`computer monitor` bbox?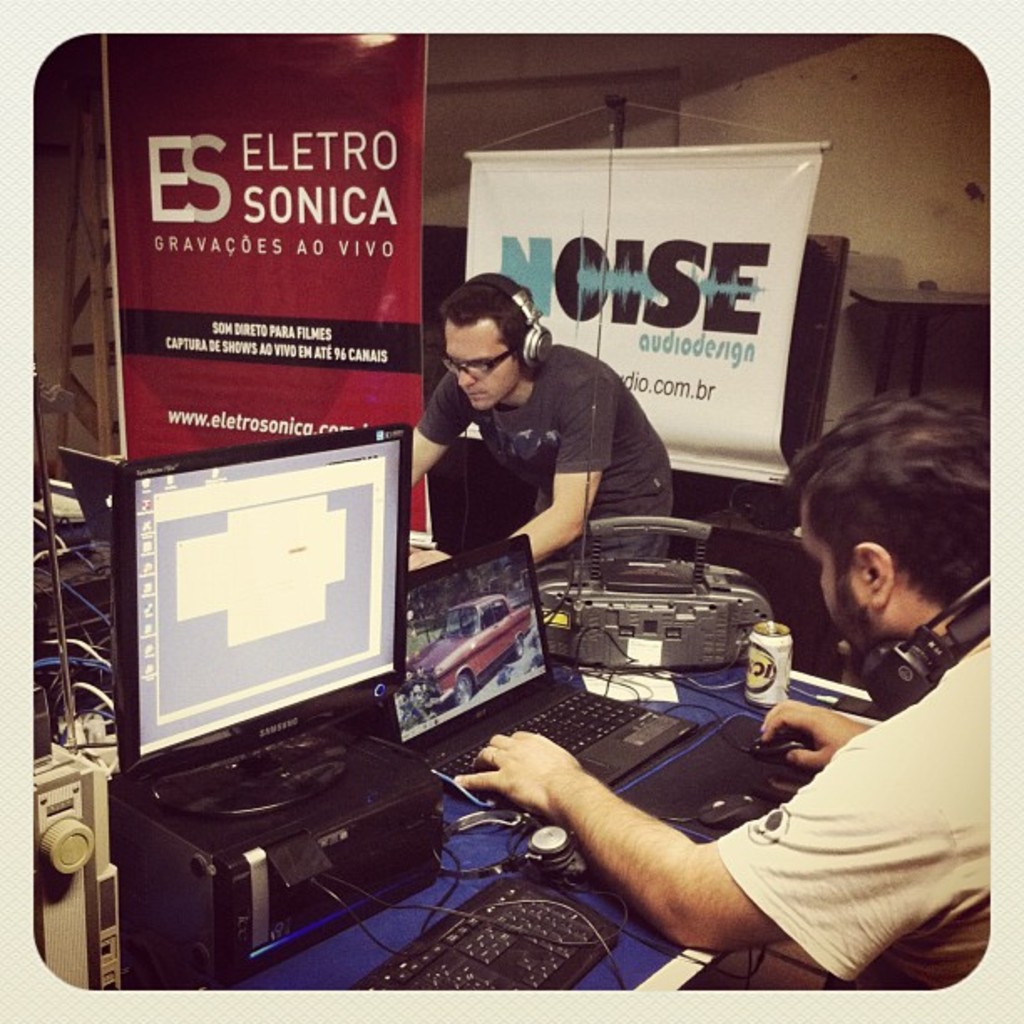
bbox=(74, 452, 412, 817)
